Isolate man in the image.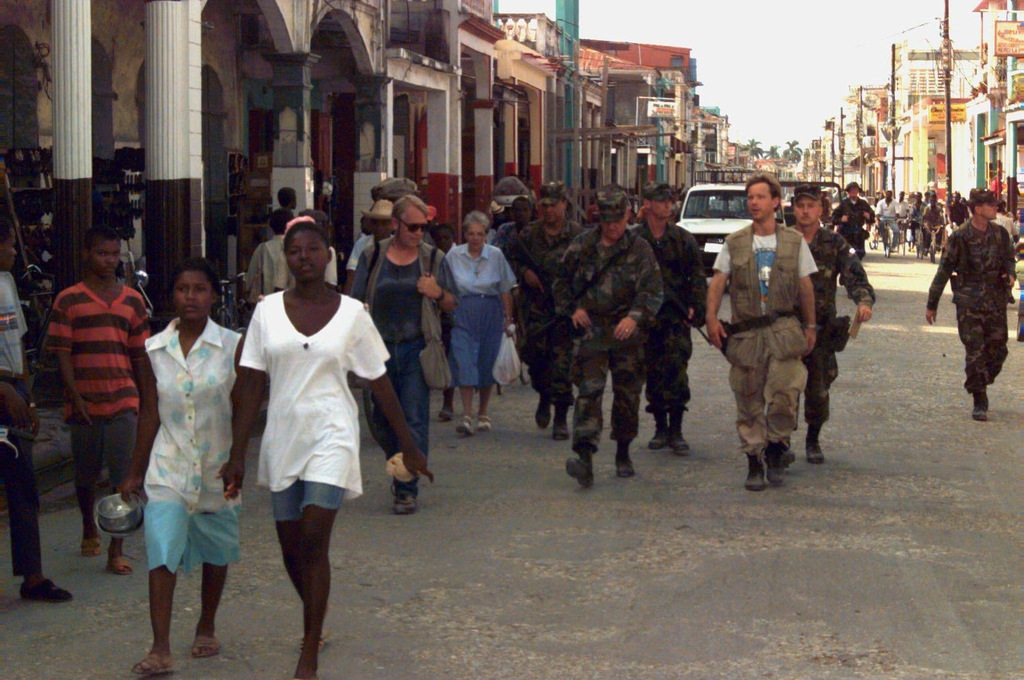
Isolated region: [787,182,873,456].
